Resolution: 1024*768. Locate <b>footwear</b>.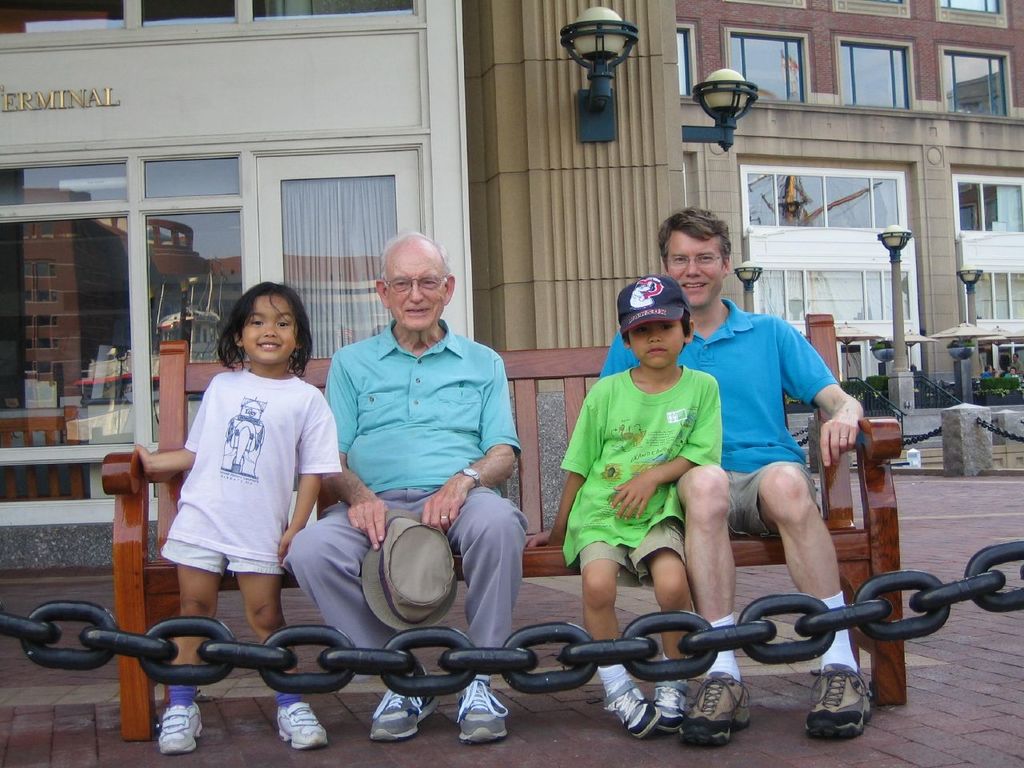
<box>601,682,661,733</box>.
